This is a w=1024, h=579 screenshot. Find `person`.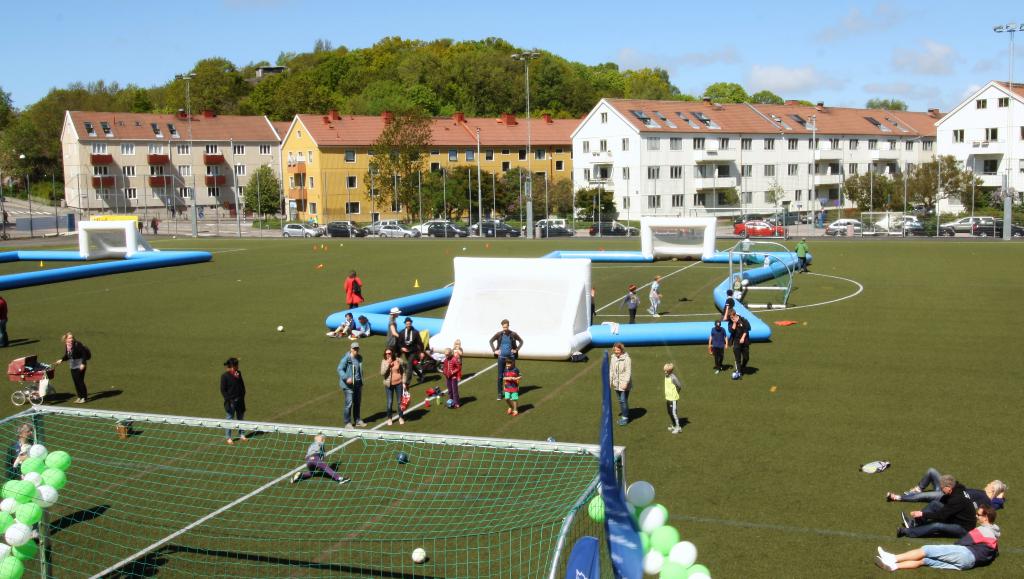
Bounding box: <bbox>589, 289, 598, 325</bbox>.
